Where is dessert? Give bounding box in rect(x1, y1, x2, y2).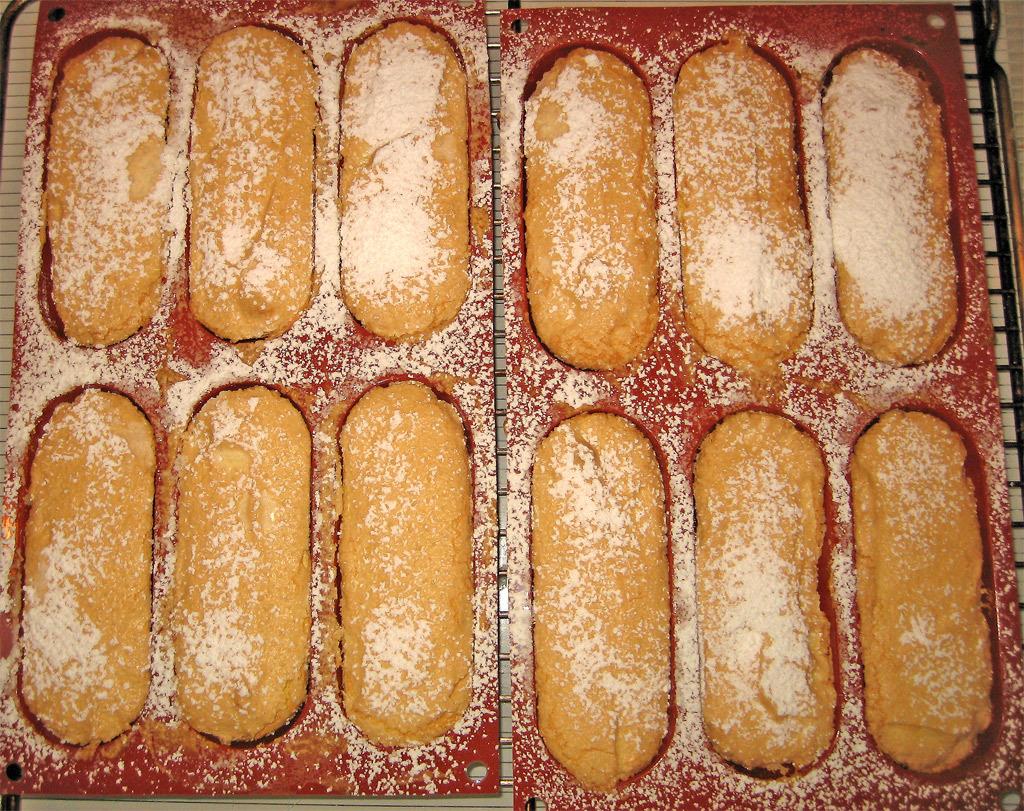
rect(820, 45, 965, 370).
